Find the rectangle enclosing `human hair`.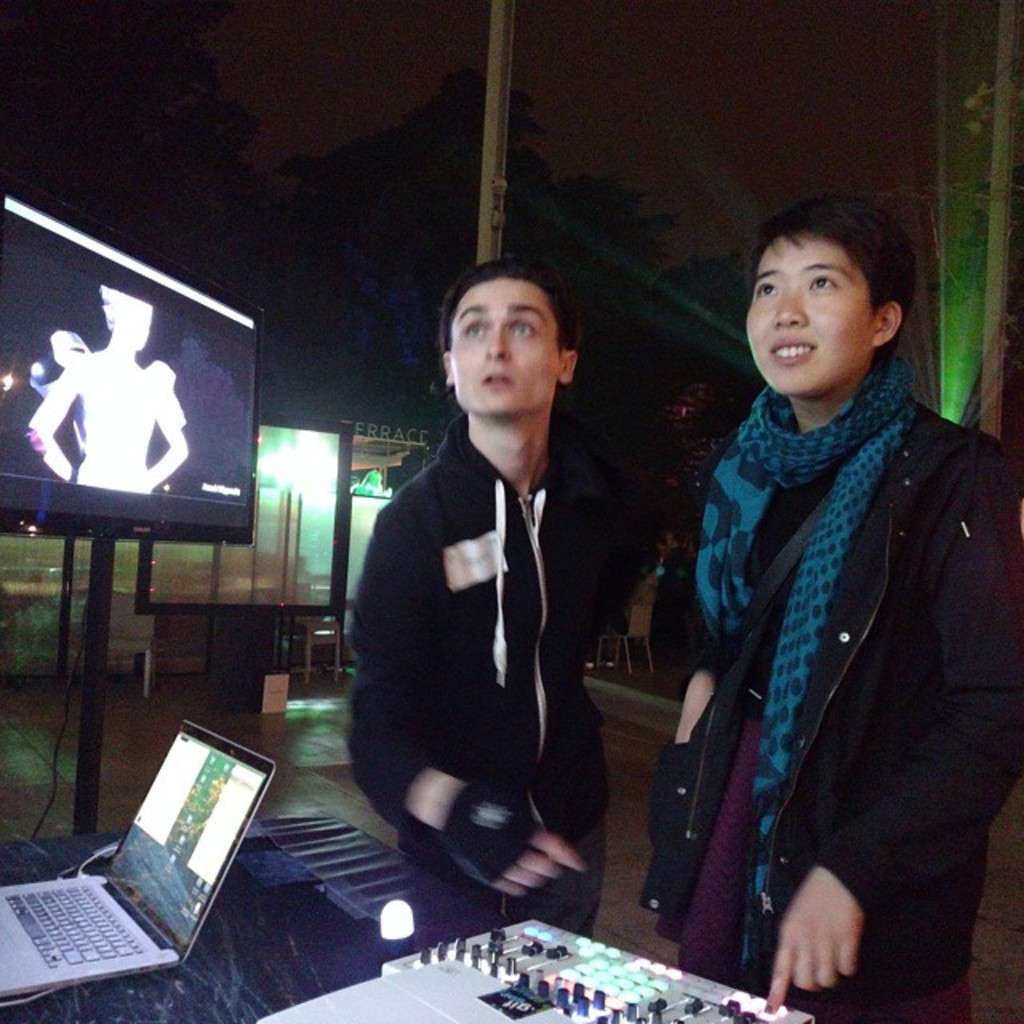
Rect(754, 194, 920, 347).
